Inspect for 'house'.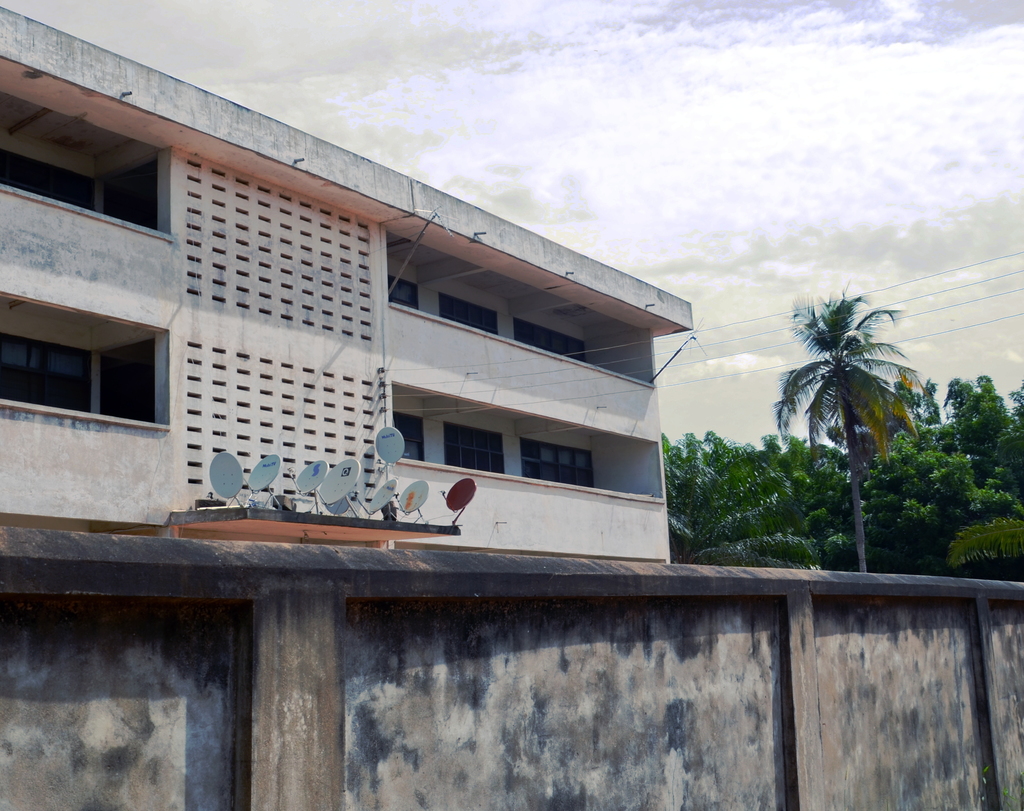
Inspection: (0,8,694,563).
